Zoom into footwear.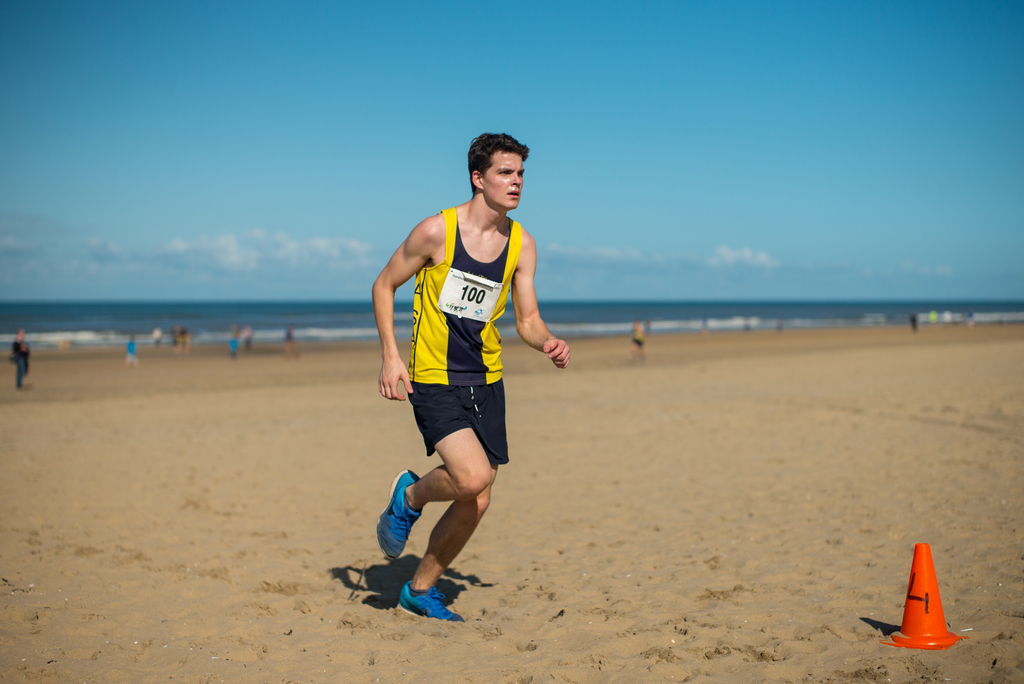
Zoom target: region(377, 464, 425, 560).
